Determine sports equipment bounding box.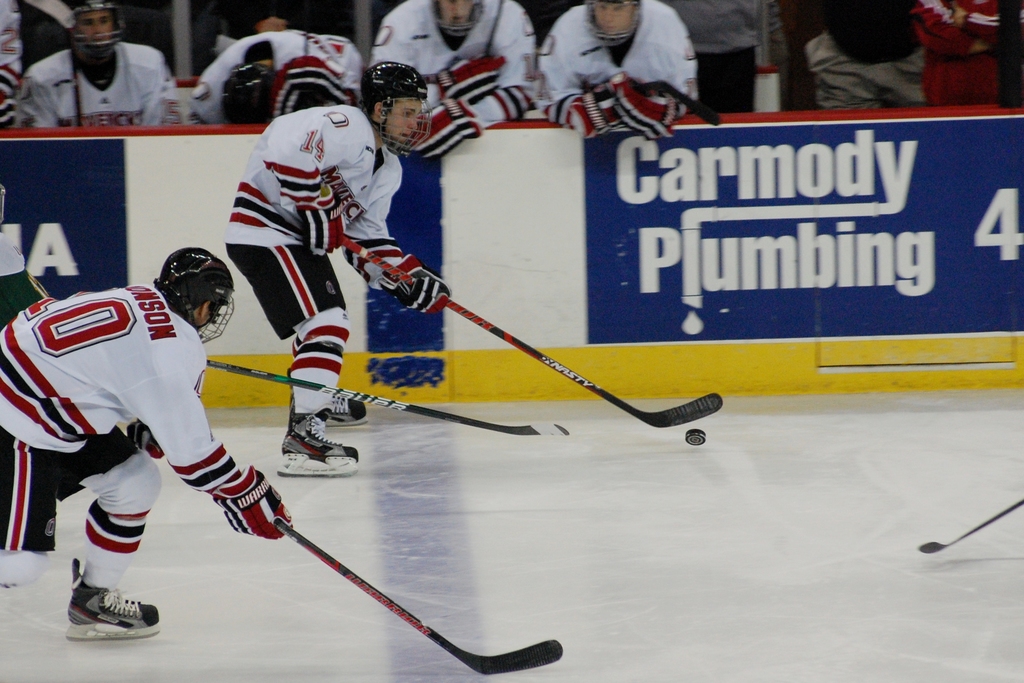
Determined: x1=152, y1=245, x2=234, y2=343.
